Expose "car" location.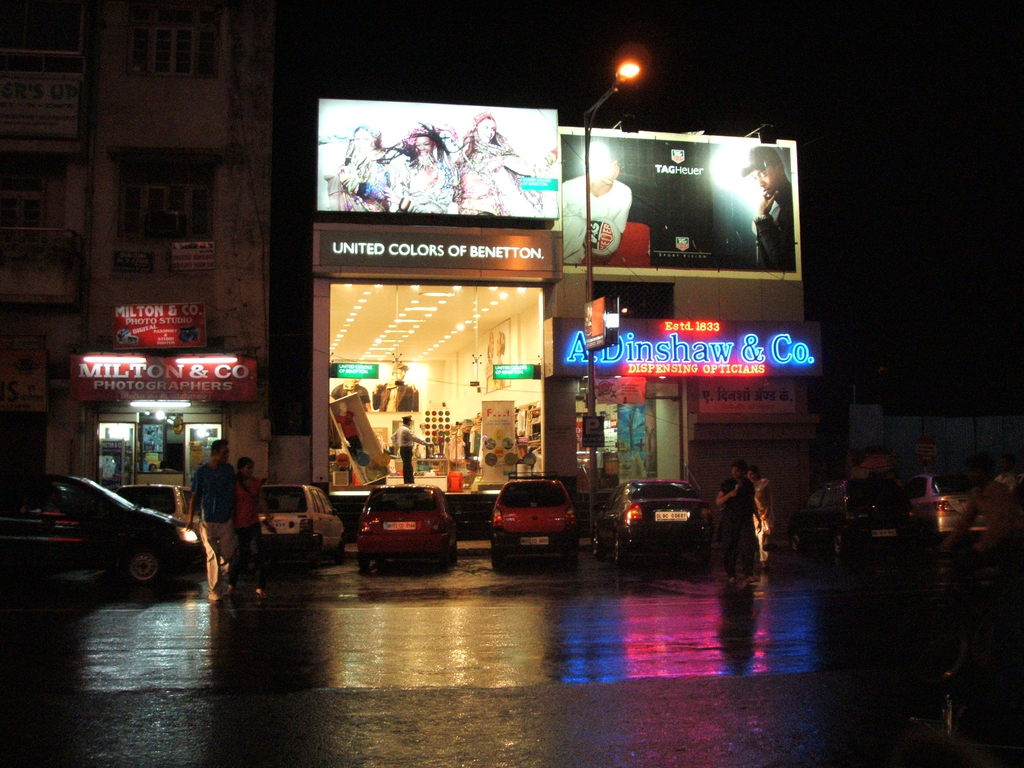
Exposed at 589/476/710/563.
